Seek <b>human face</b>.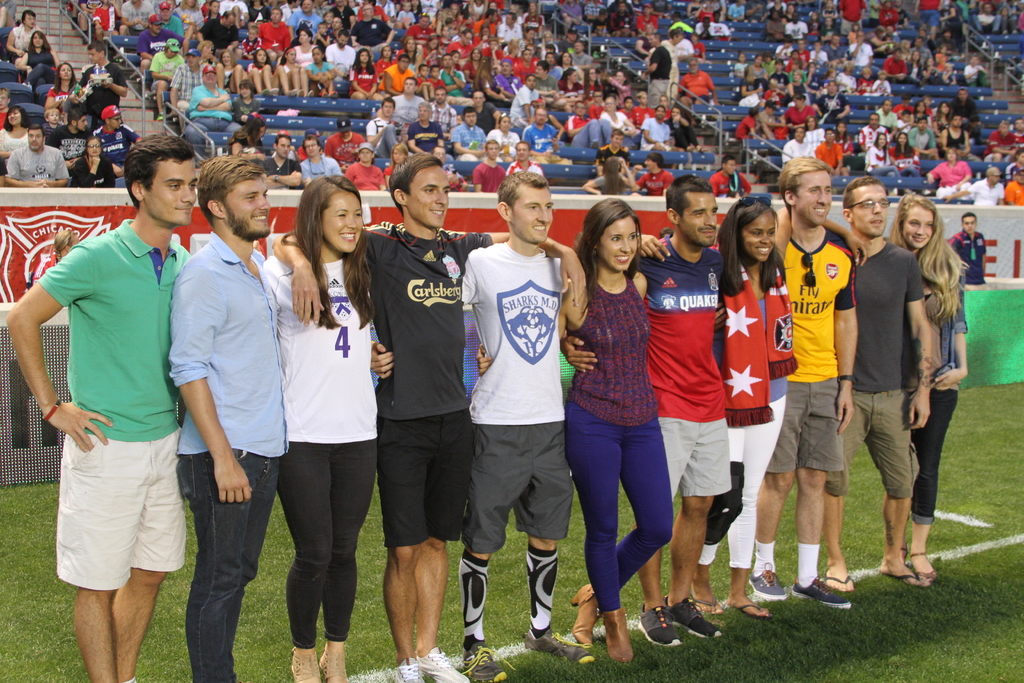
bbox=(616, 135, 623, 149).
